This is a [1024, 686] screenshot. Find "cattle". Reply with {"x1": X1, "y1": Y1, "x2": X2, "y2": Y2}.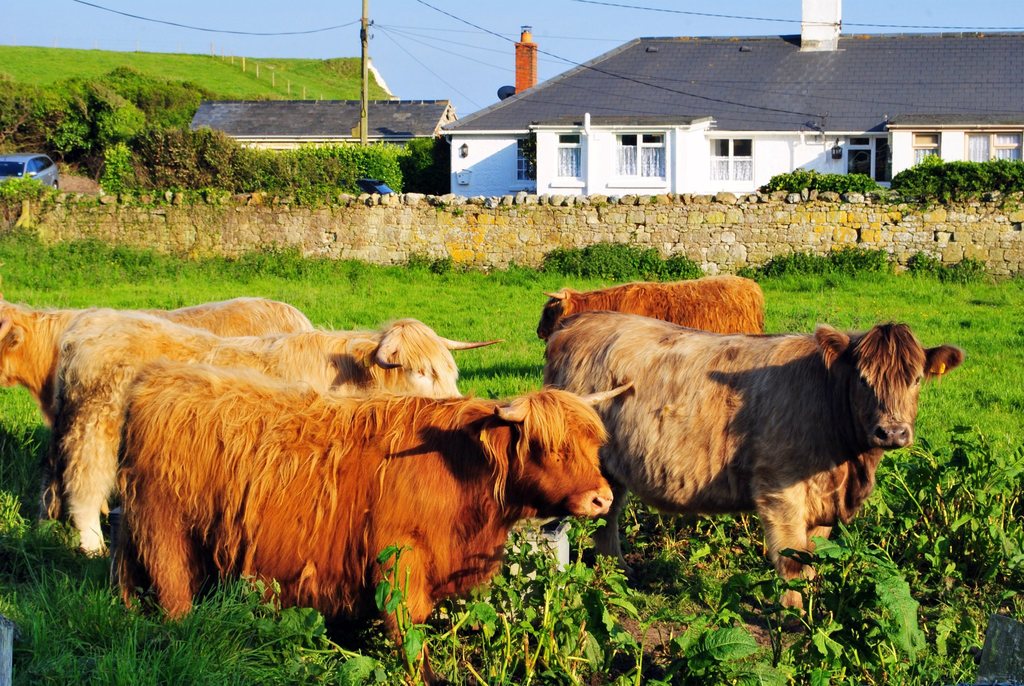
{"x1": 117, "y1": 361, "x2": 632, "y2": 685}.
